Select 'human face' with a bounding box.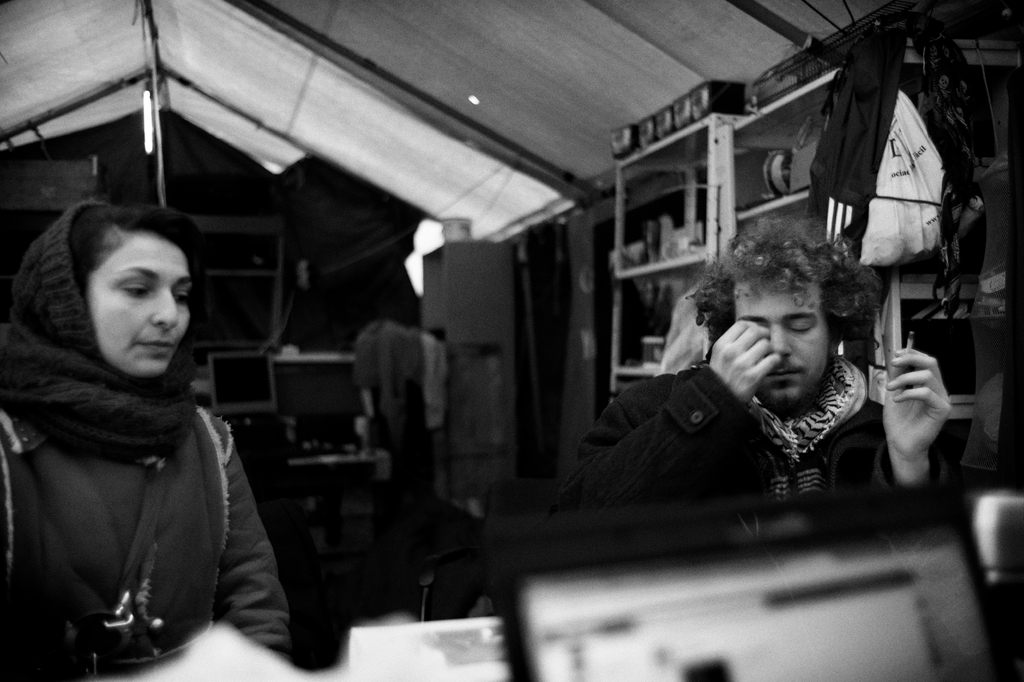
bbox=(84, 230, 200, 373).
